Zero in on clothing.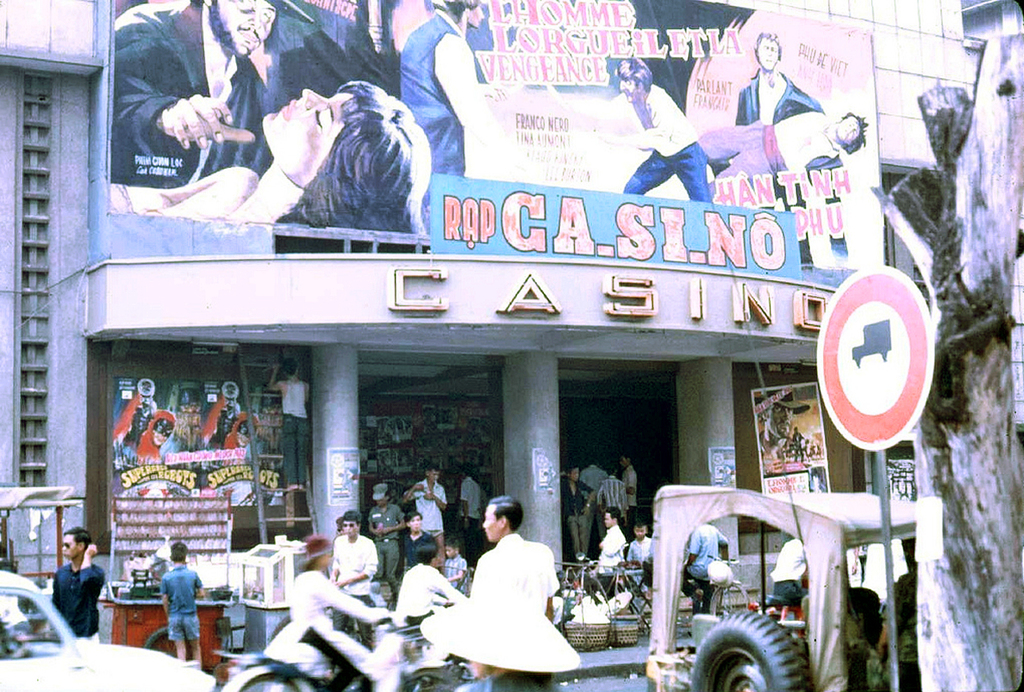
Zeroed in: [473,530,561,691].
